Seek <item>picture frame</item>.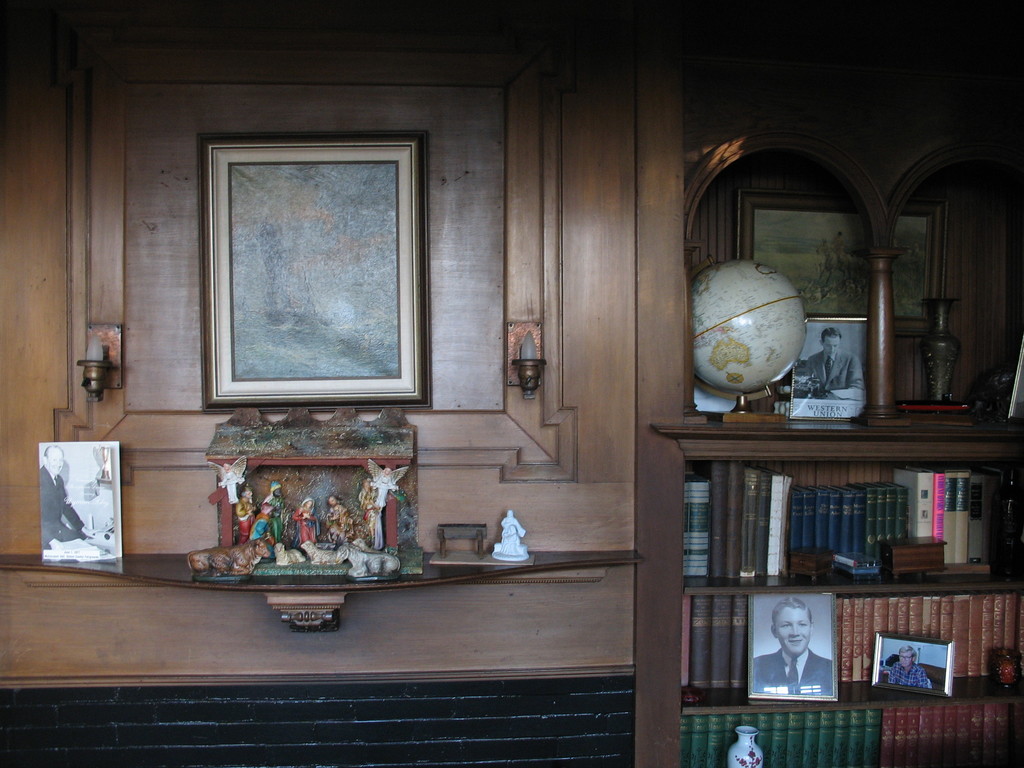
bbox=[871, 630, 956, 692].
